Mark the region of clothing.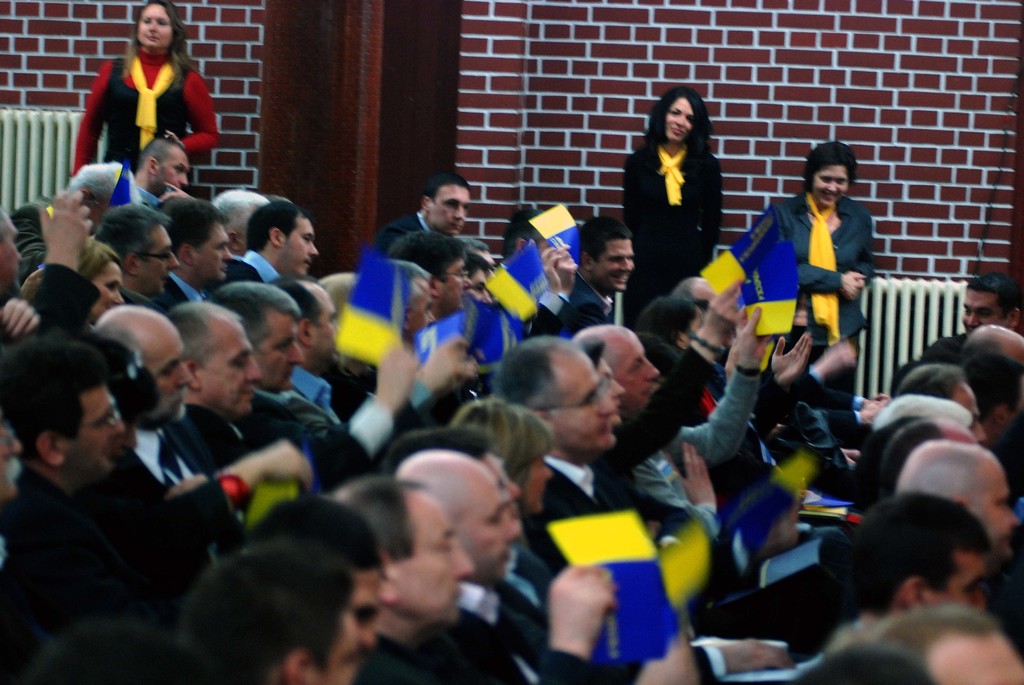
Region: [left=767, top=192, right=876, bottom=336].
